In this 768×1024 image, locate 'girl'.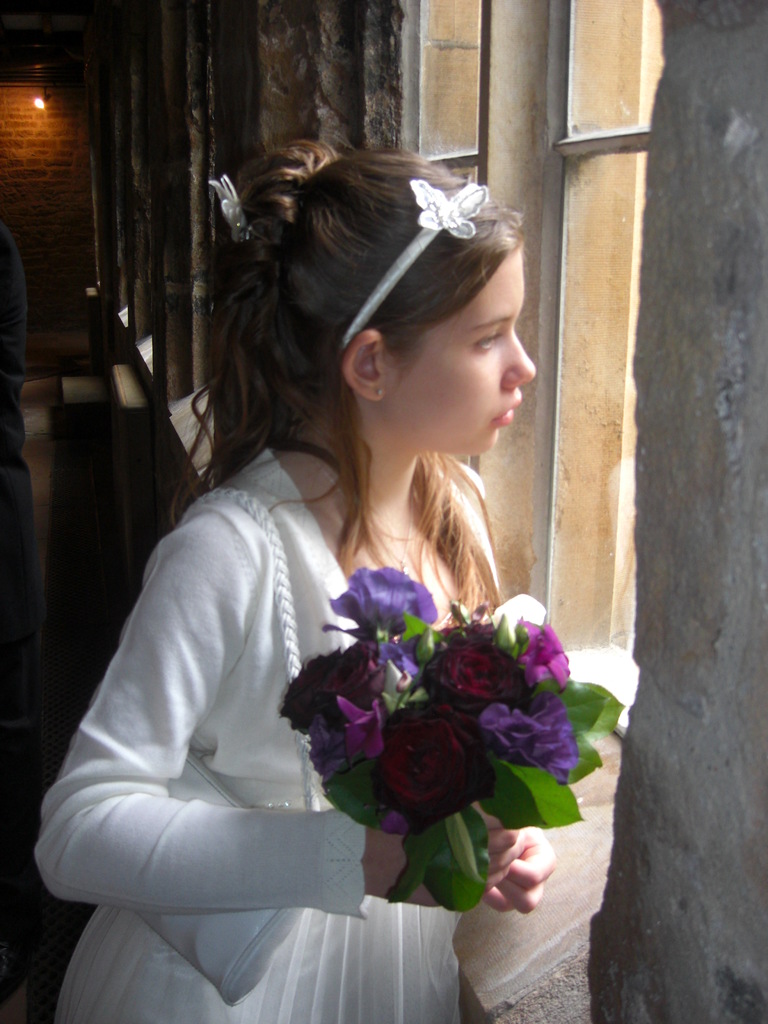
Bounding box: pyautogui.locateOnScreen(32, 132, 560, 1023).
